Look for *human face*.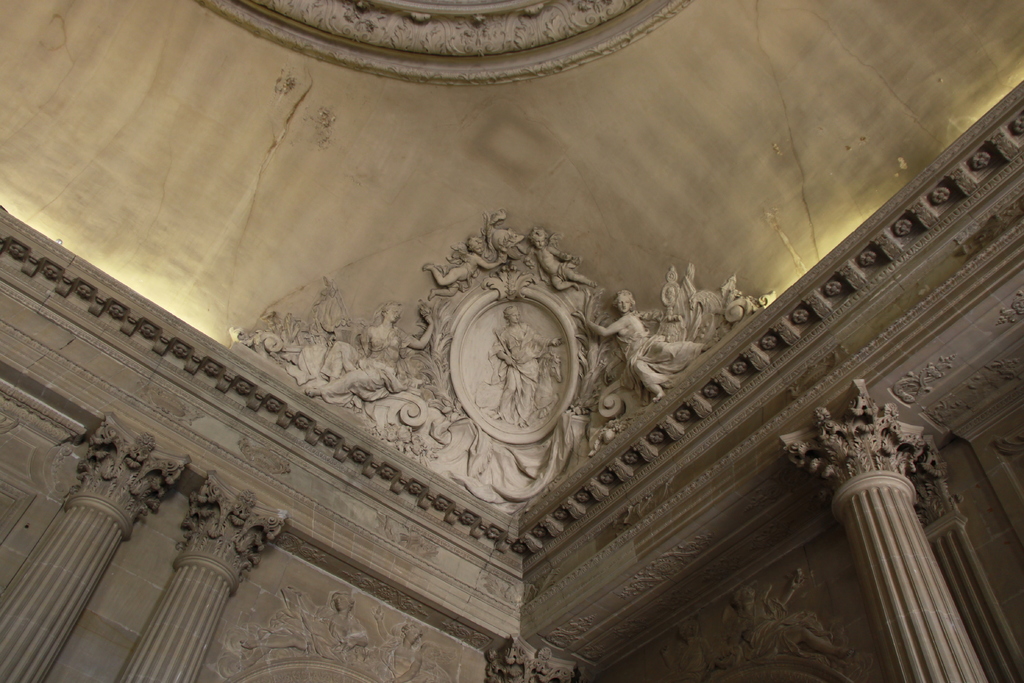
Found: (left=617, top=297, right=631, bottom=312).
